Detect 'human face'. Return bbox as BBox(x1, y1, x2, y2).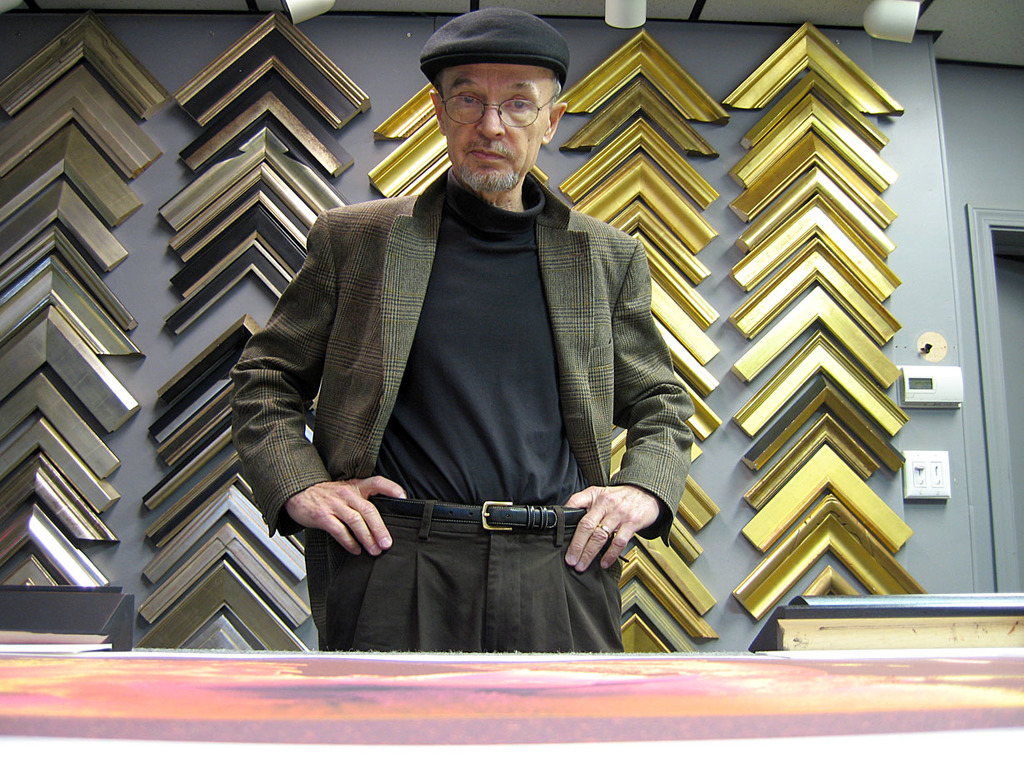
BBox(437, 67, 556, 194).
